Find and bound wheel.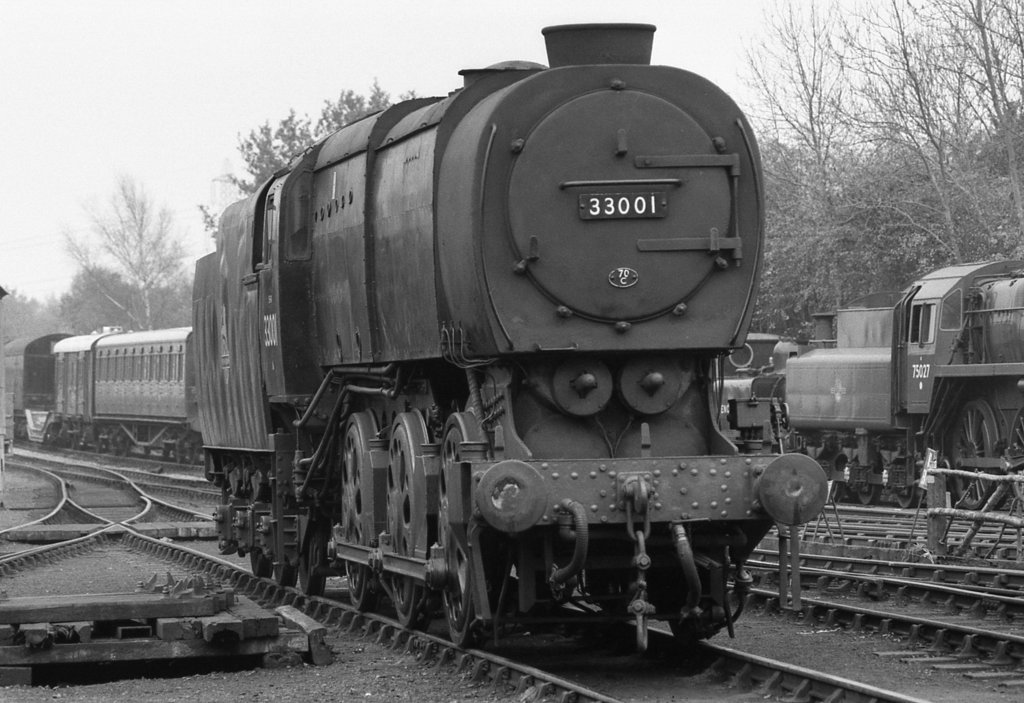
Bound: bbox=[1000, 414, 1023, 514].
